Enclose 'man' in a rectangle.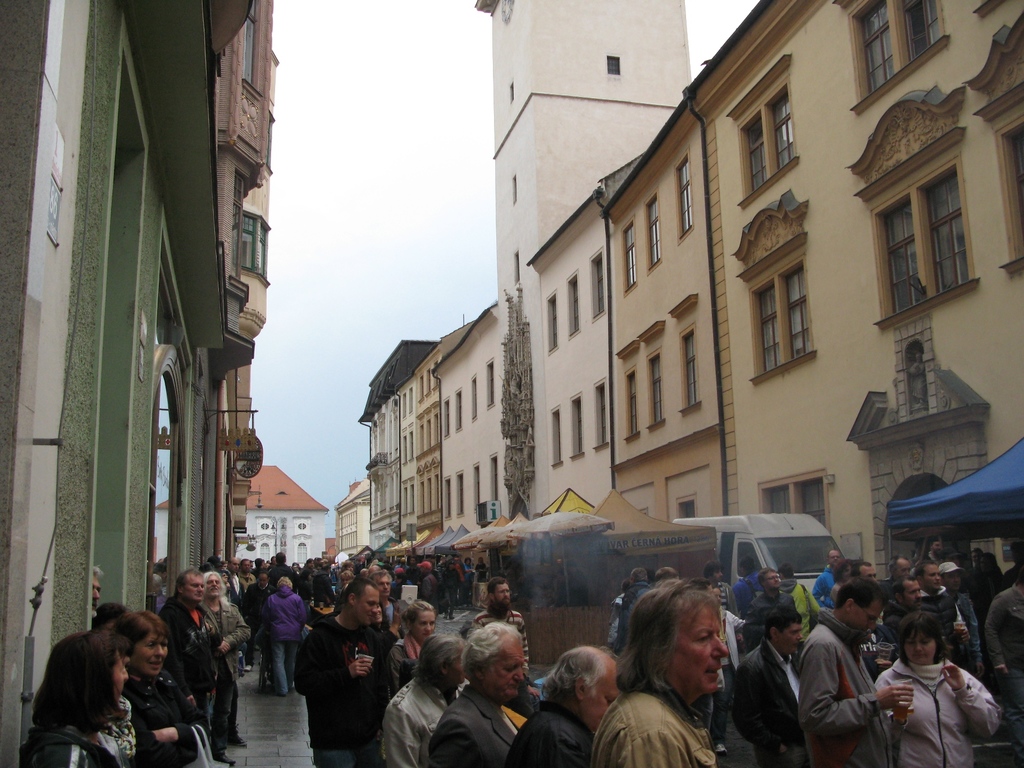
(241,573,272,669).
